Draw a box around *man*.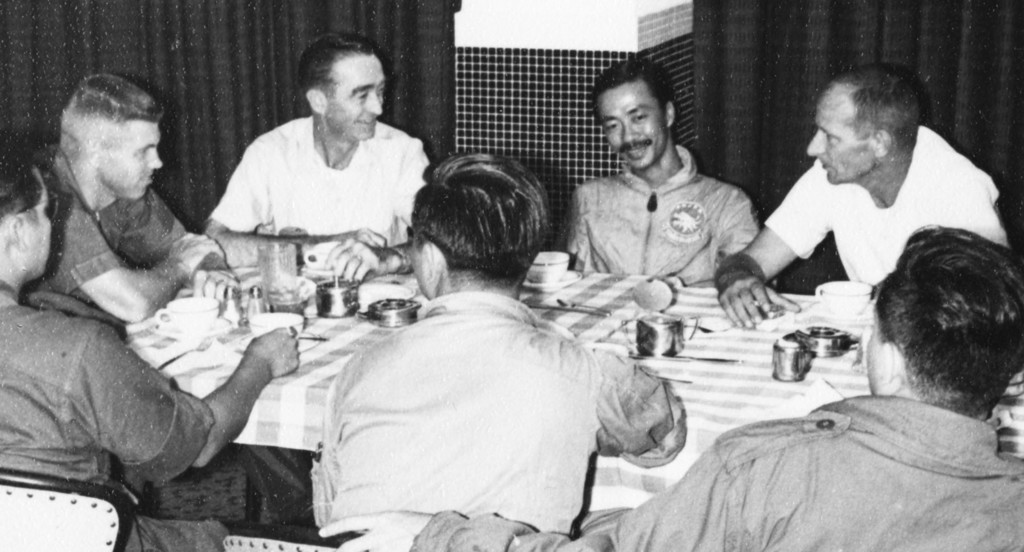
x1=563, y1=54, x2=765, y2=286.
